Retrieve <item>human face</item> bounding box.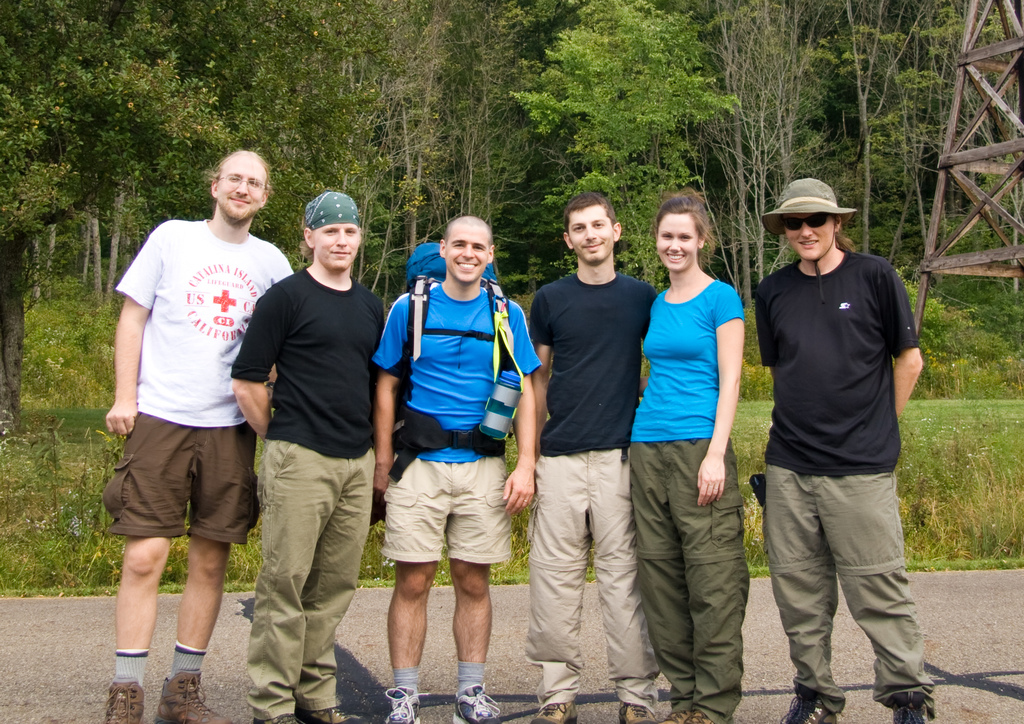
Bounding box: bbox=[655, 212, 700, 272].
